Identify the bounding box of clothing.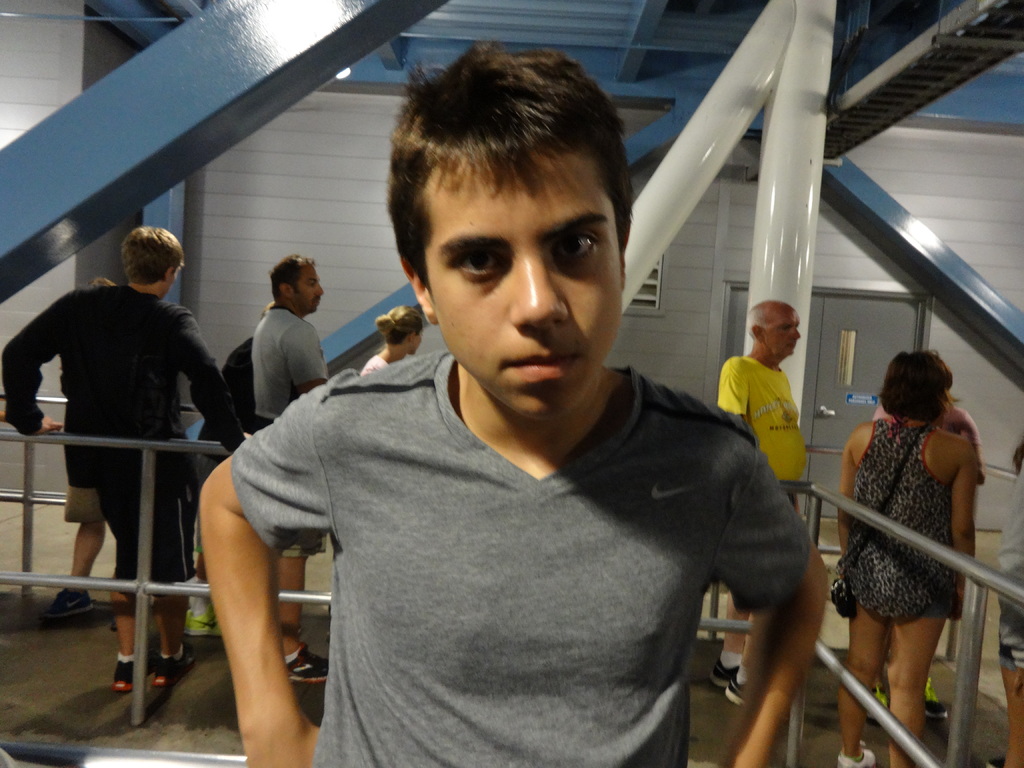
bbox(232, 340, 813, 767).
